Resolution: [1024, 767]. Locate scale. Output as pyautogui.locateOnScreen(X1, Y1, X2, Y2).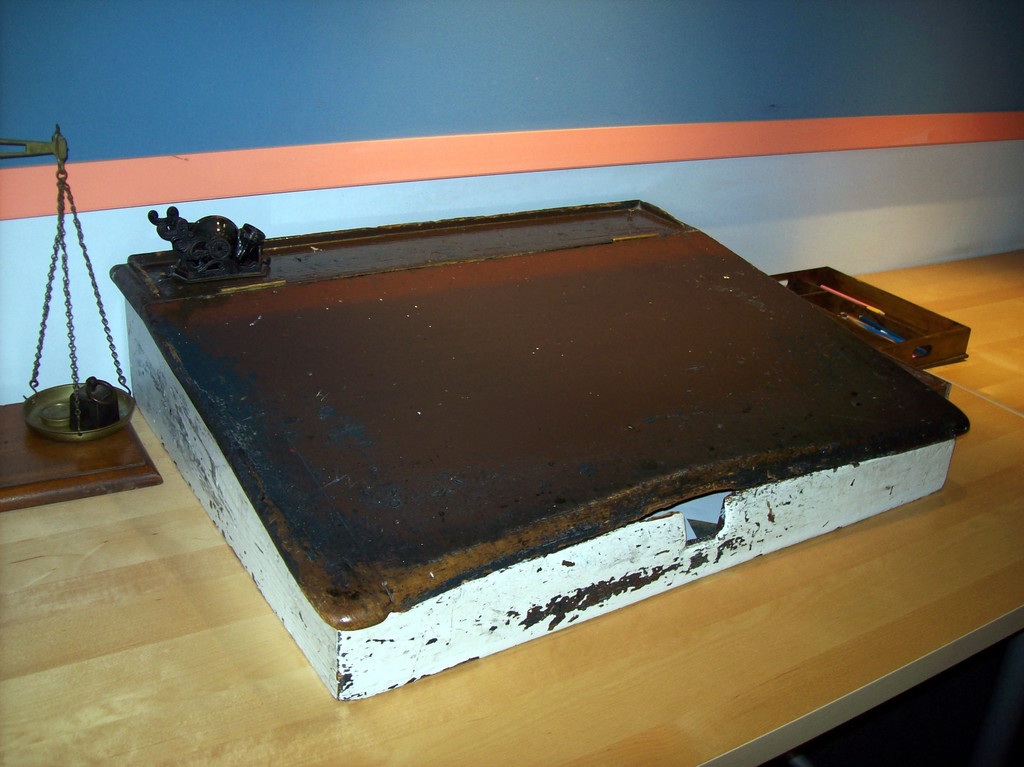
pyautogui.locateOnScreen(0, 122, 136, 440).
